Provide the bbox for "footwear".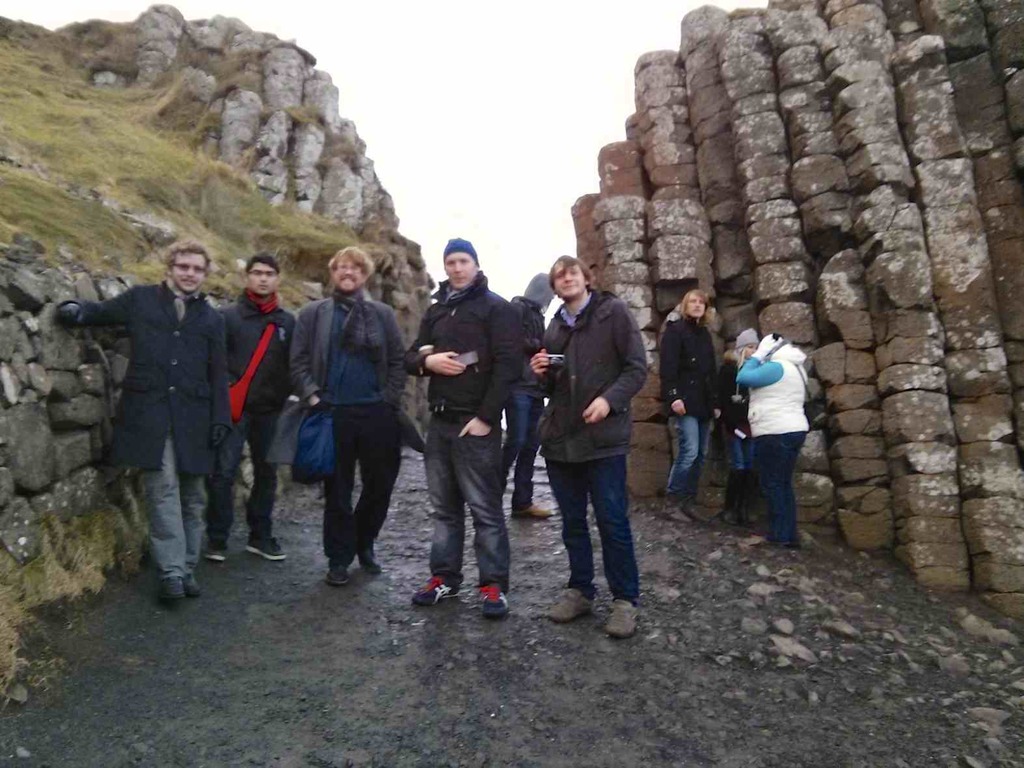
(x1=249, y1=531, x2=293, y2=564).
